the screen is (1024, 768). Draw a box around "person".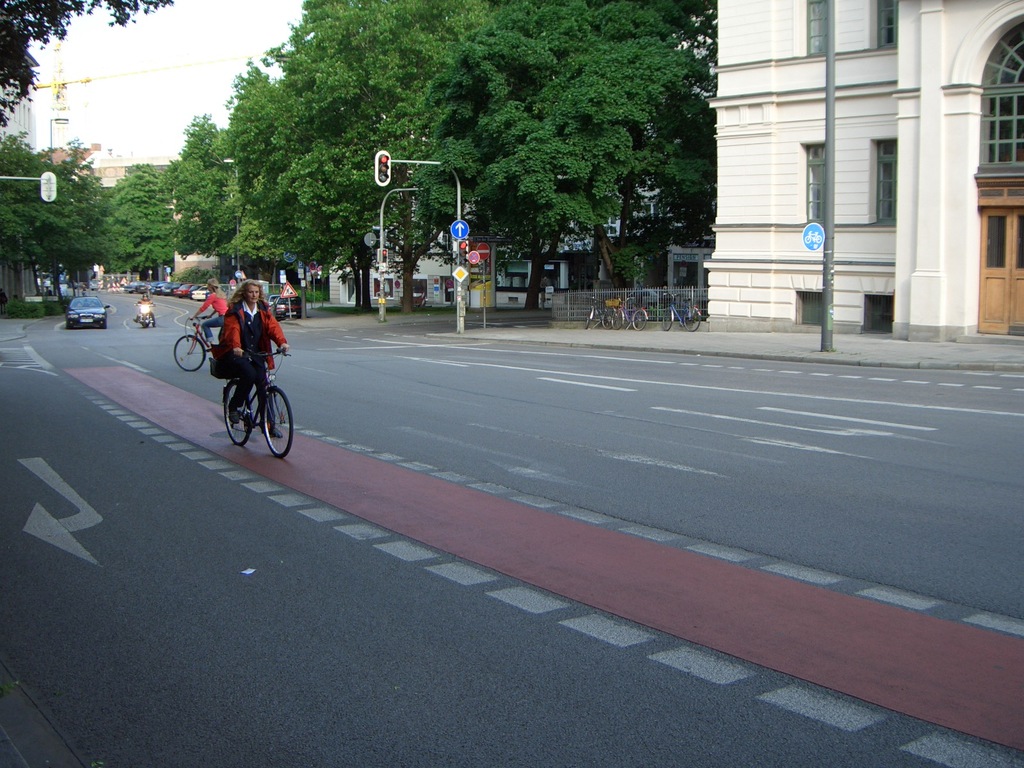
rect(188, 276, 232, 355).
